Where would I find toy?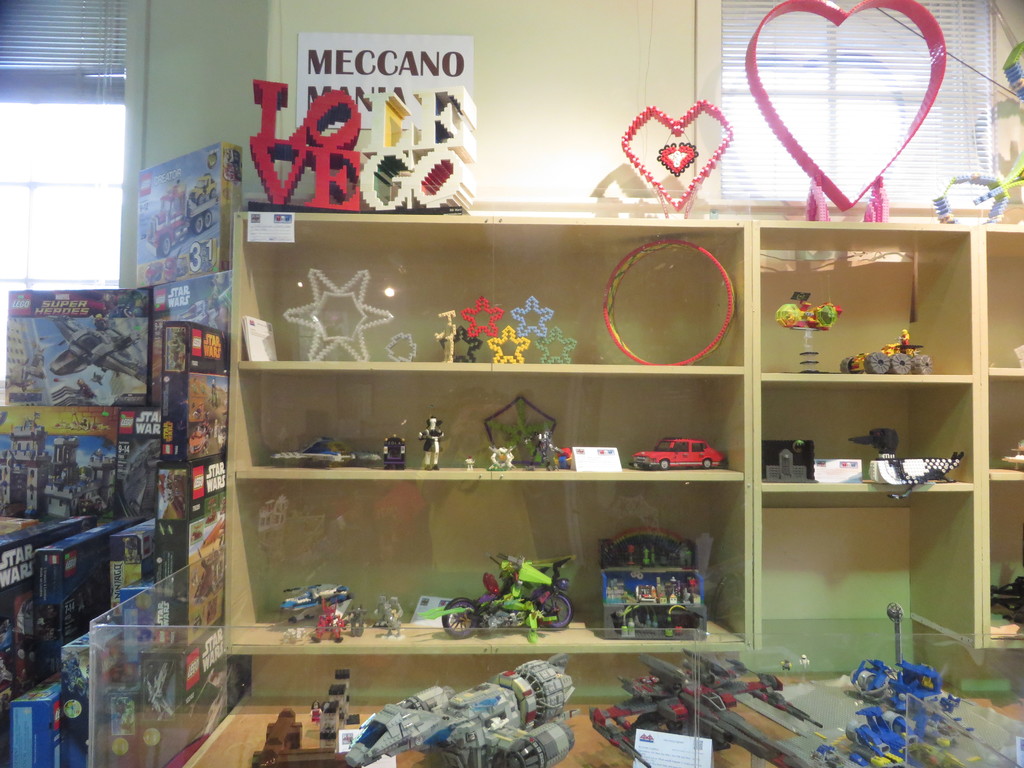
At (x1=319, y1=671, x2=358, y2=746).
